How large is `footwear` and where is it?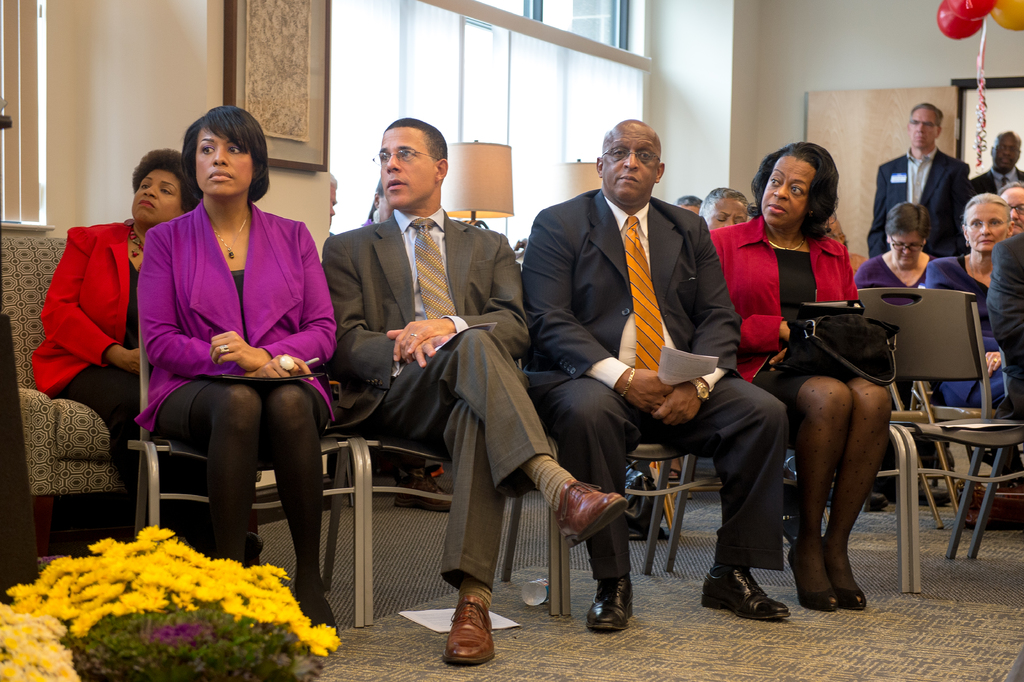
Bounding box: region(862, 490, 891, 512).
